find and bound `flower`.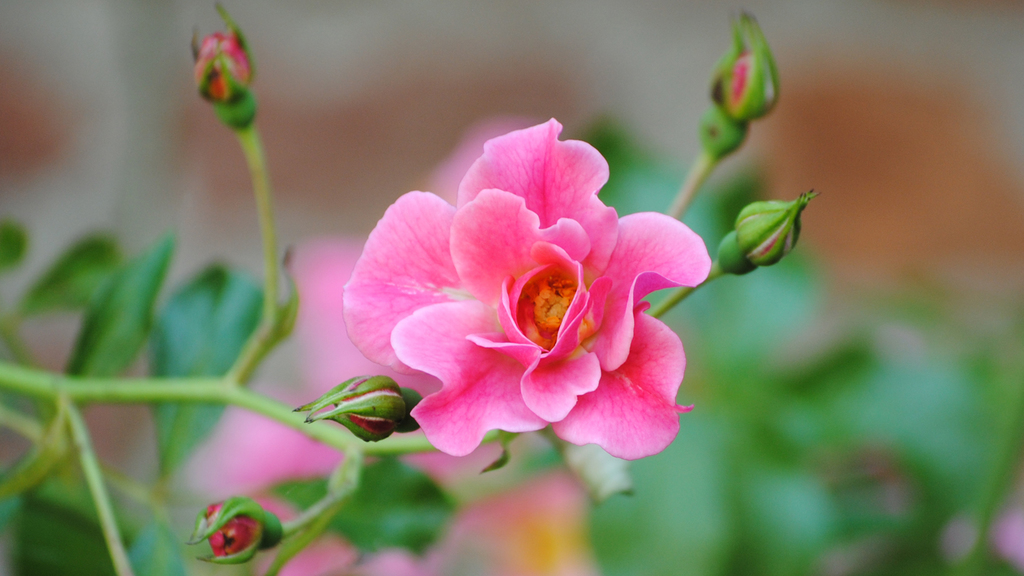
Bound: 346 129 689 476.
